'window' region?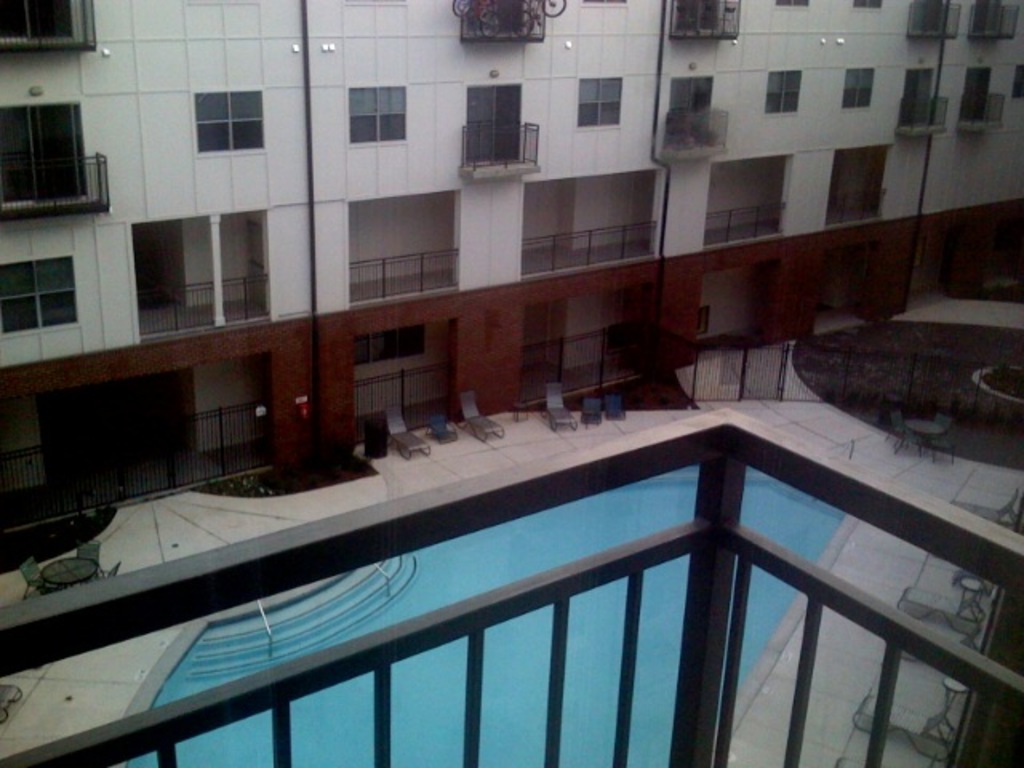
crop(915, 0, 946, 32)
